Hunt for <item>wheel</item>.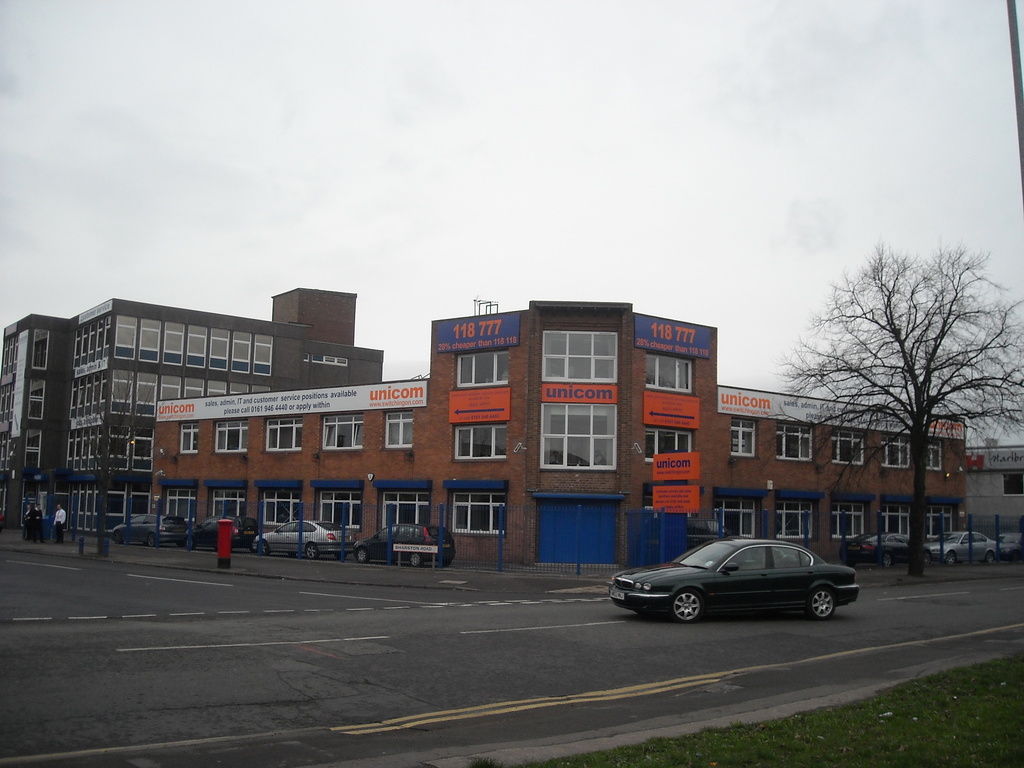
Hunted down at detection(186, 533, 195, 547).
